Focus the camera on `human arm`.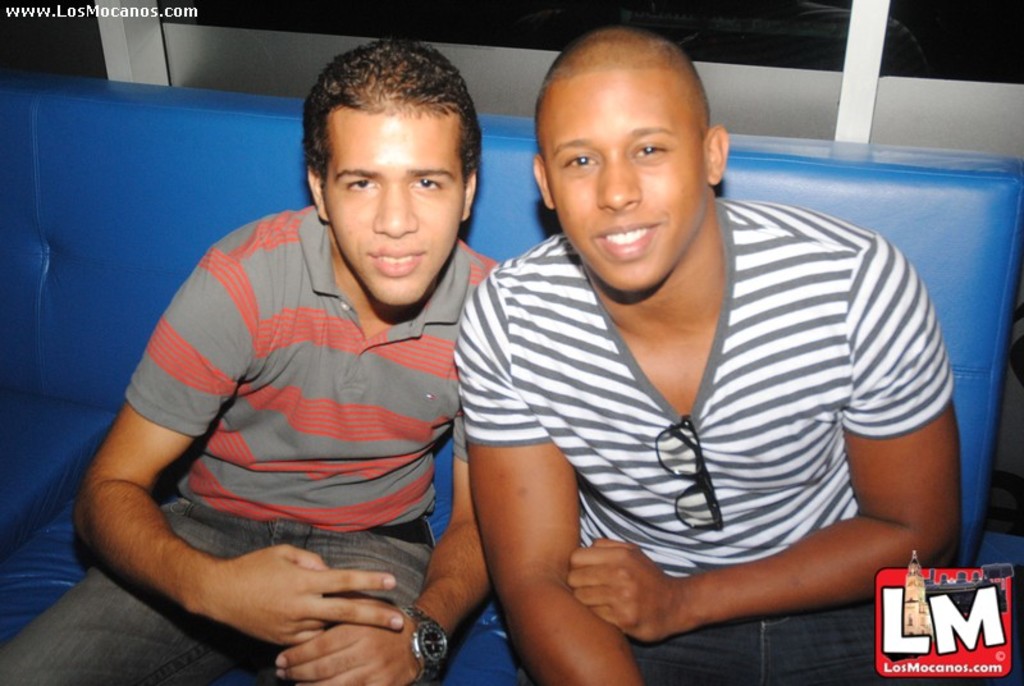
Focus region: [73,323,370,666].
